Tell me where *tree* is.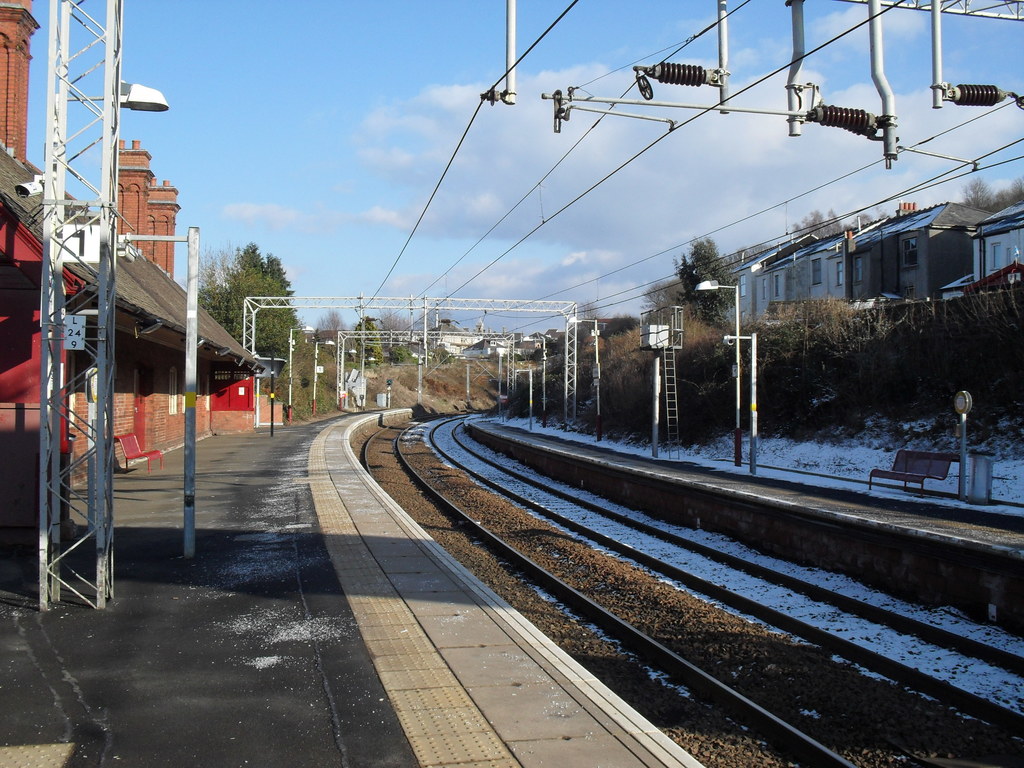
*tree* is at detection(218, 274, 307, 367).
